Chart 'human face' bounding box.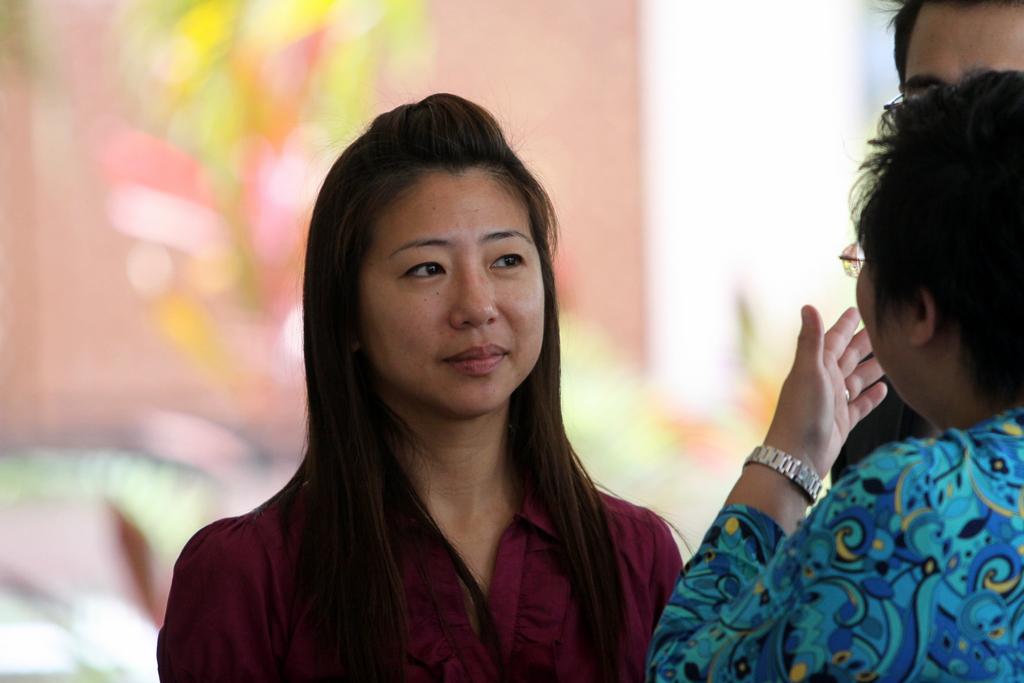
Charted: bbox=(840, 224, 903, 399).
